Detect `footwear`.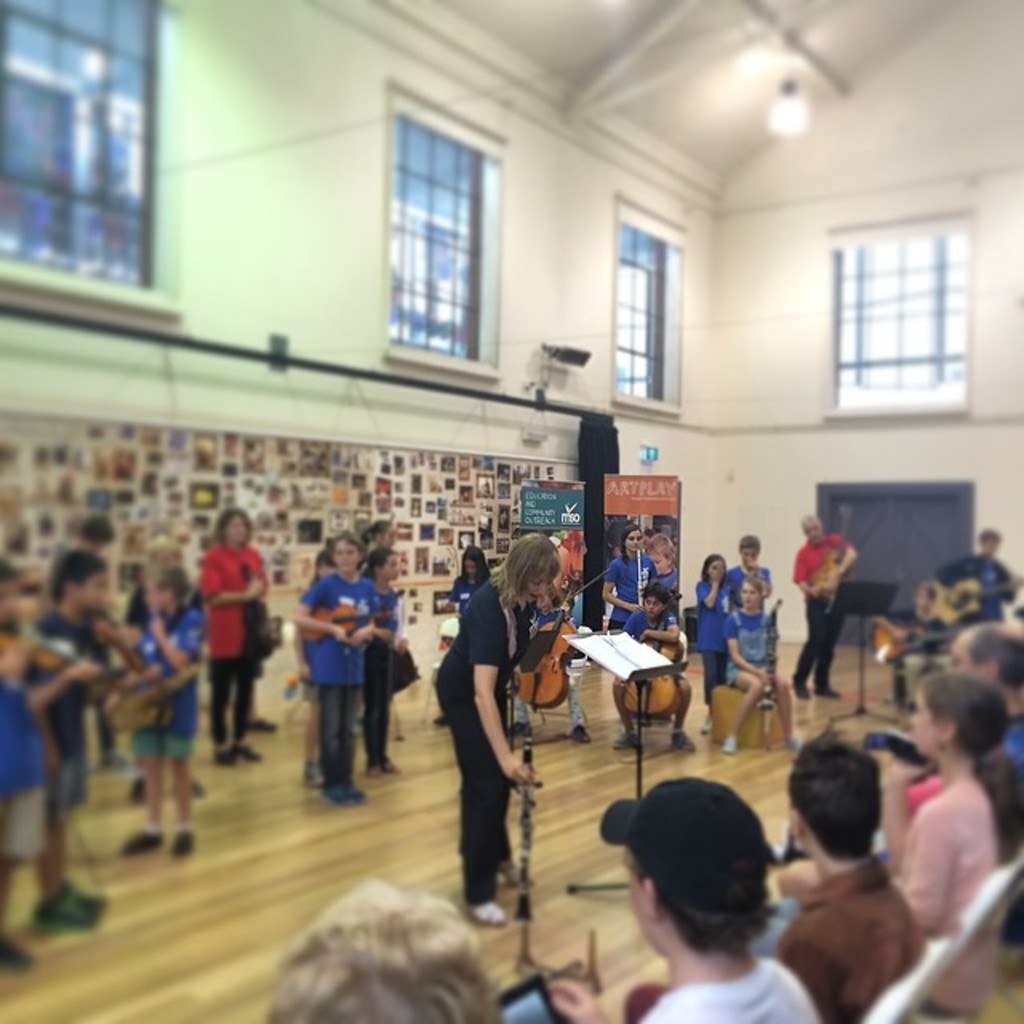
Detected at [230, 744, 256, 760].
